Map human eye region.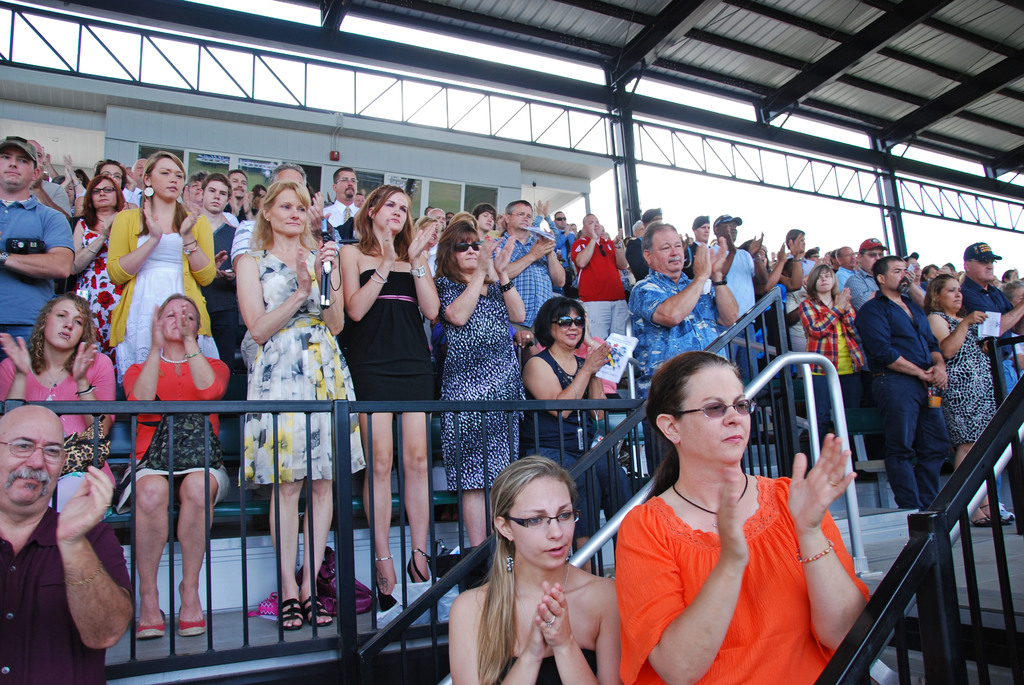
Mapped to 674:239:681:248.
